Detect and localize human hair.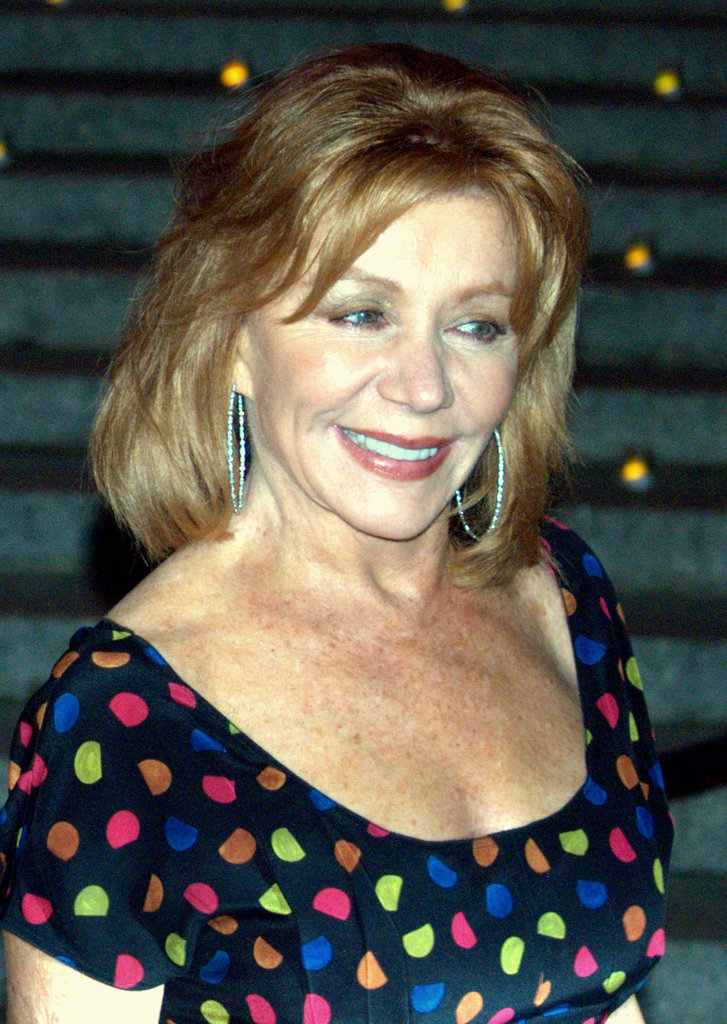
Localized at (x1=100, y1=42, x2=571, y2=493).
